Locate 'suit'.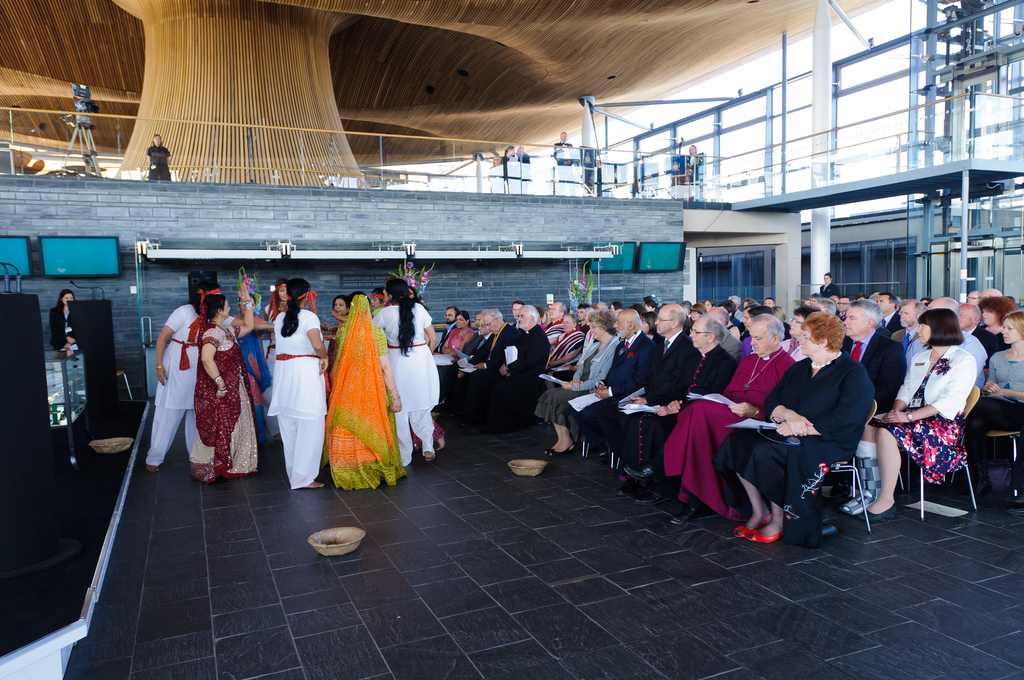
Bounding box: l=552, t=142, r=575, b=195.
